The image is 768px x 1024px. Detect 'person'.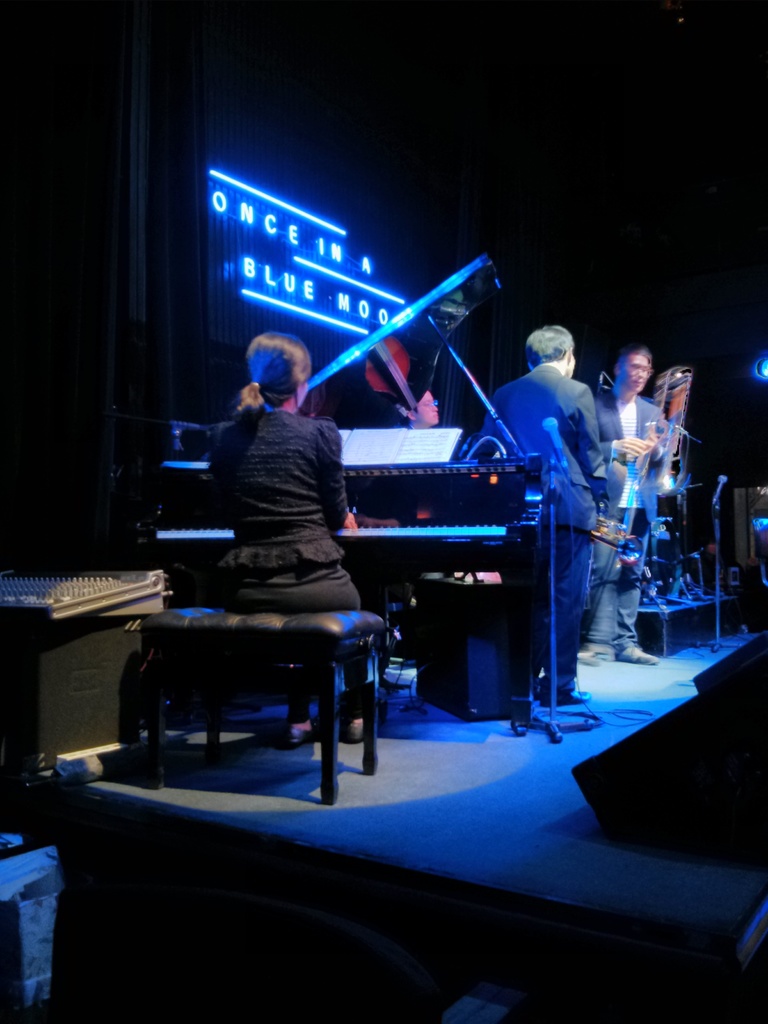
Detection: left=196, top=330, right=365, bottom=746.
